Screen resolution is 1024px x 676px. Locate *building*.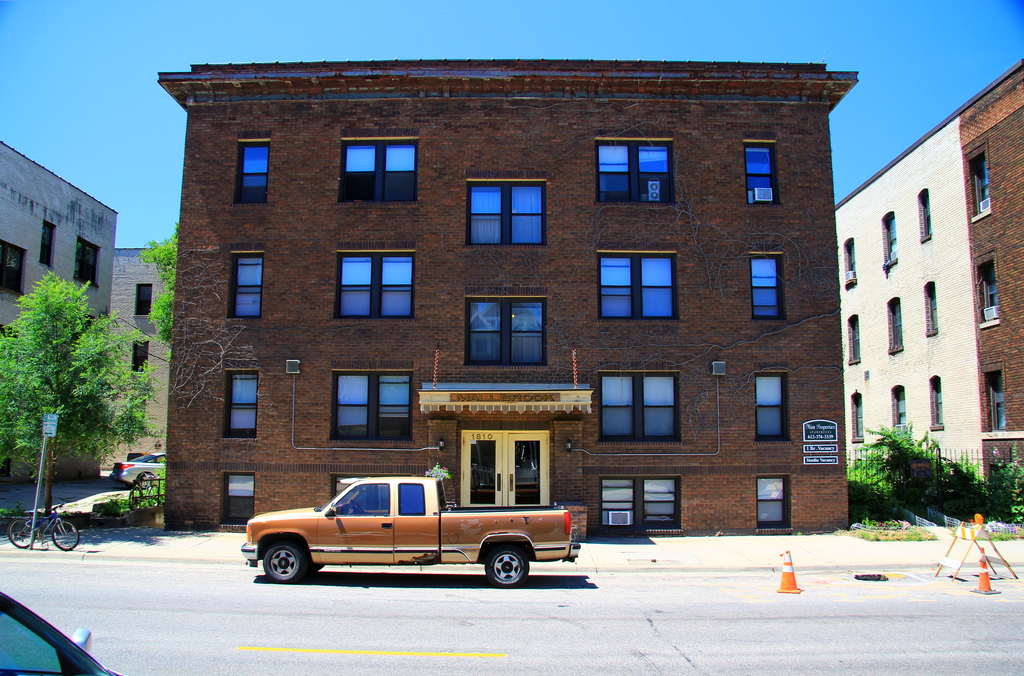
bbox=[156, 56, 860, 537].
